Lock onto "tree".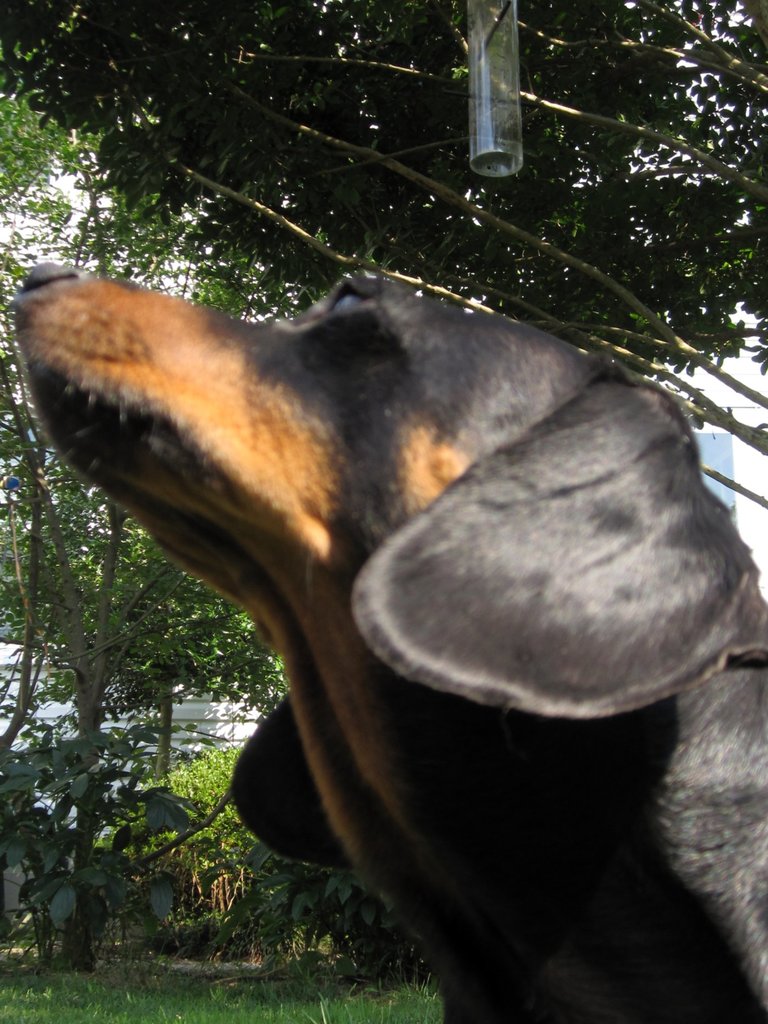
Locked: <region>6, 0, 767, 509</region>.
